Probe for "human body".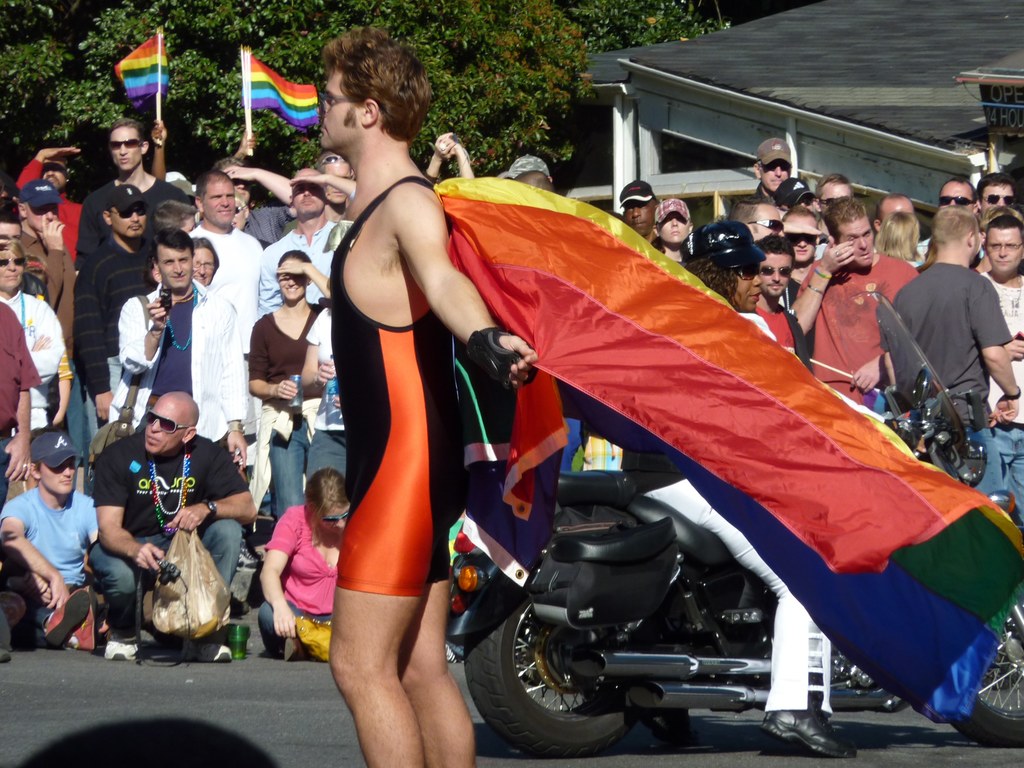
Probe result: {"x1": 622, "y1": 199, "x2": 852, "y2": 762}.
